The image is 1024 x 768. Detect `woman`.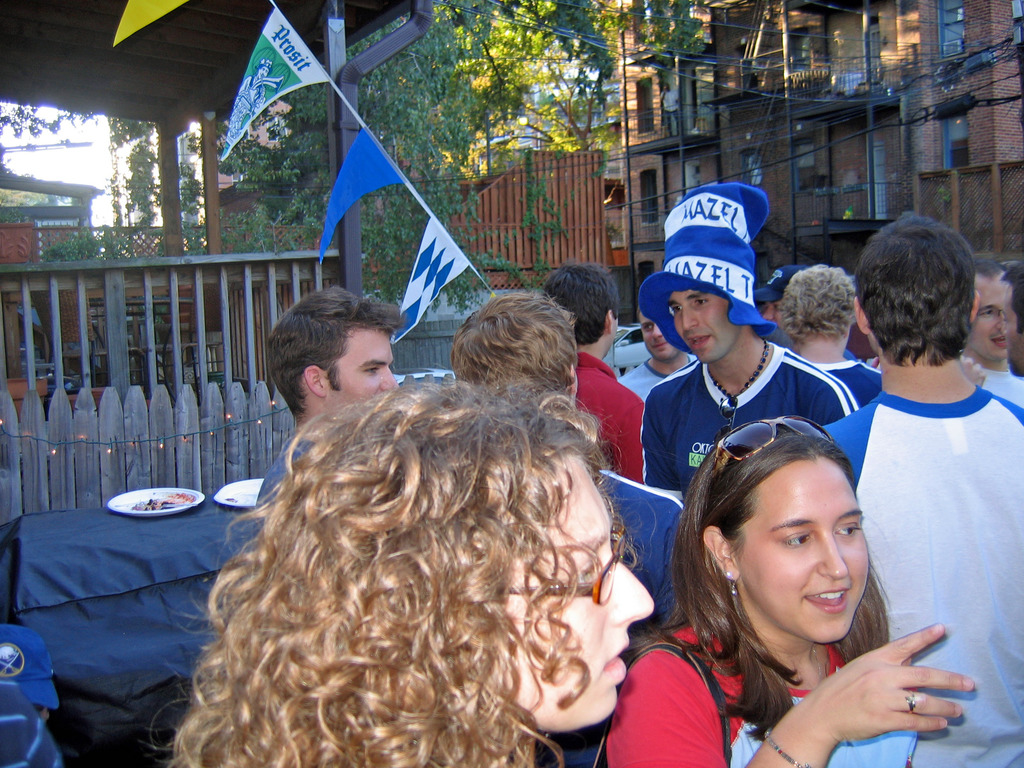
Detection: x1=644, y1=415, x2=957, y2=764.
